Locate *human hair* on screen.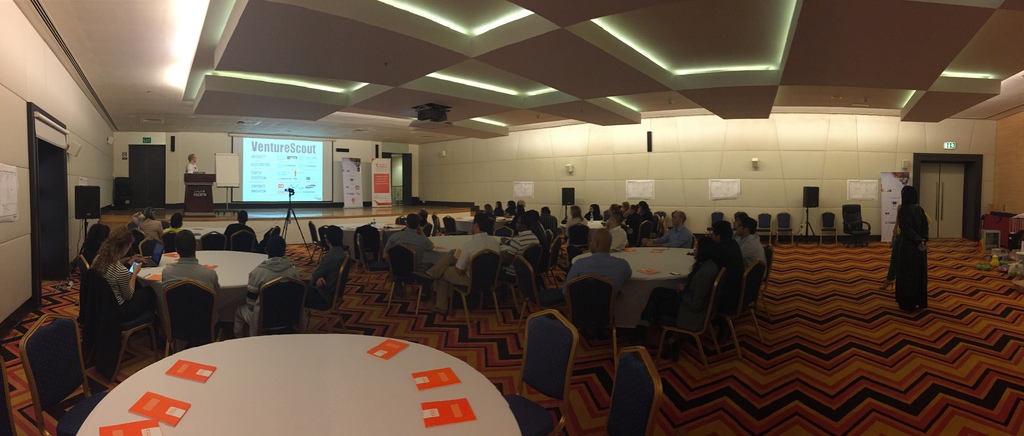
On screen at [left=525, top=215, right=532, bottom=230].
